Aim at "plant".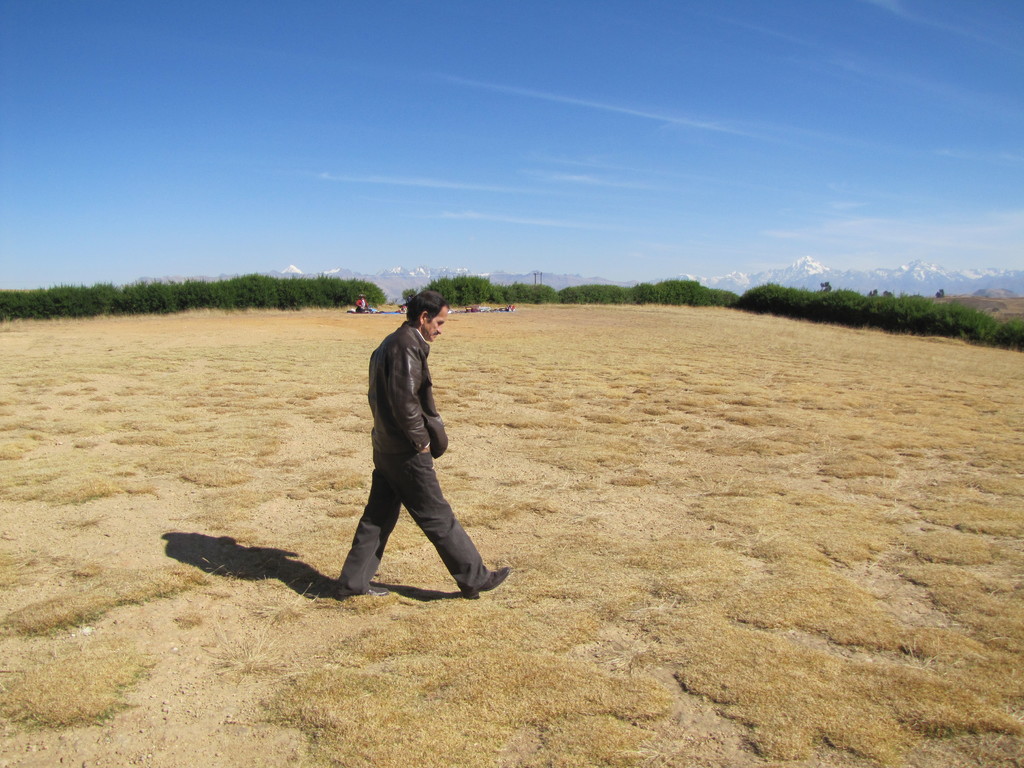
Aimed at 660 286 698 303.
